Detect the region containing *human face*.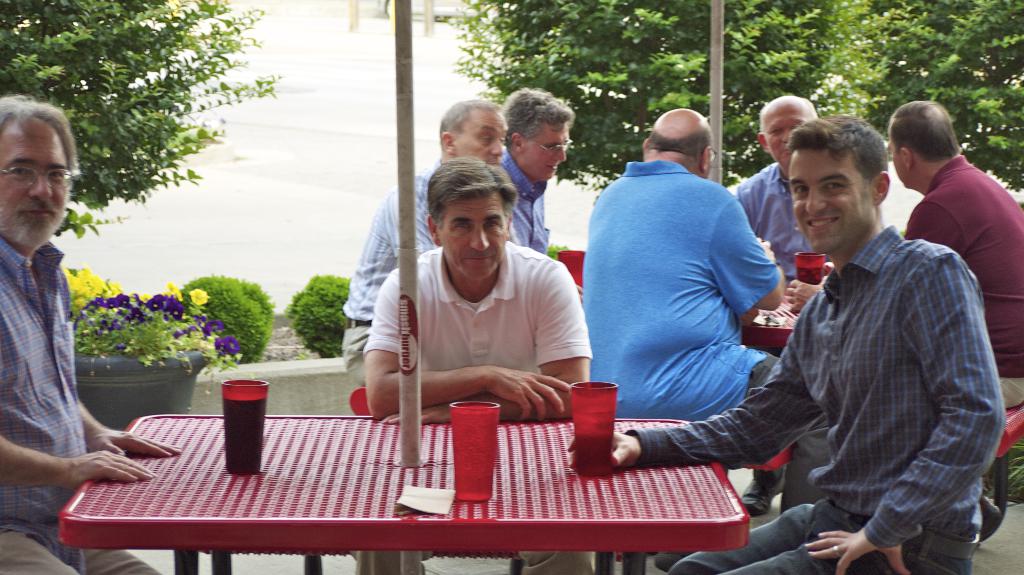
[886,132,911,187].
